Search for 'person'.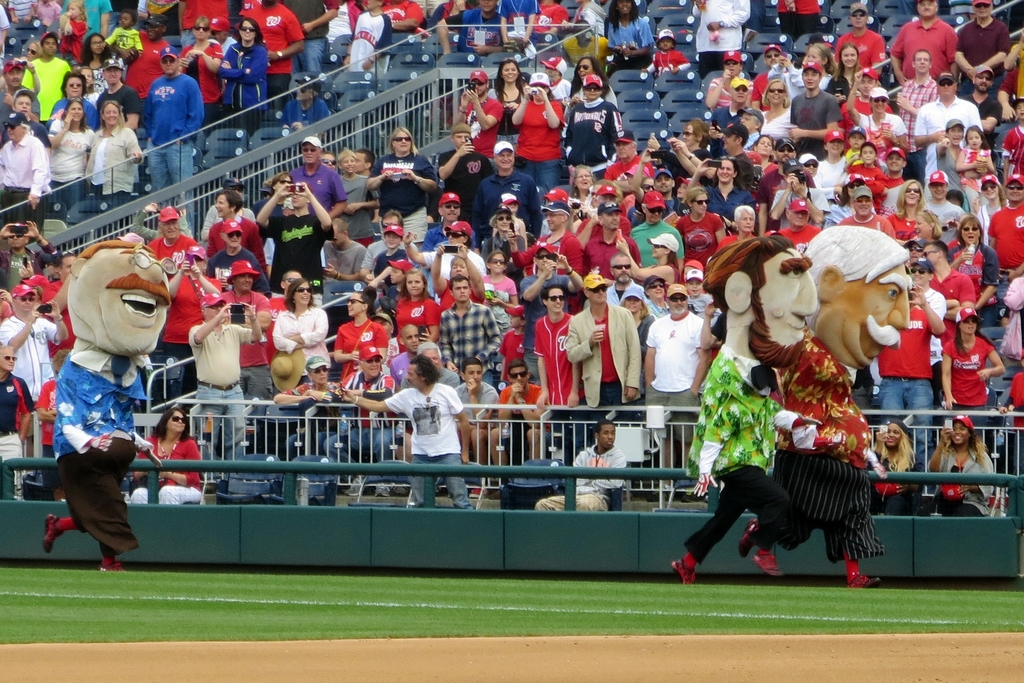
Found at [left=212, top=13, right=266, bottom=147].
